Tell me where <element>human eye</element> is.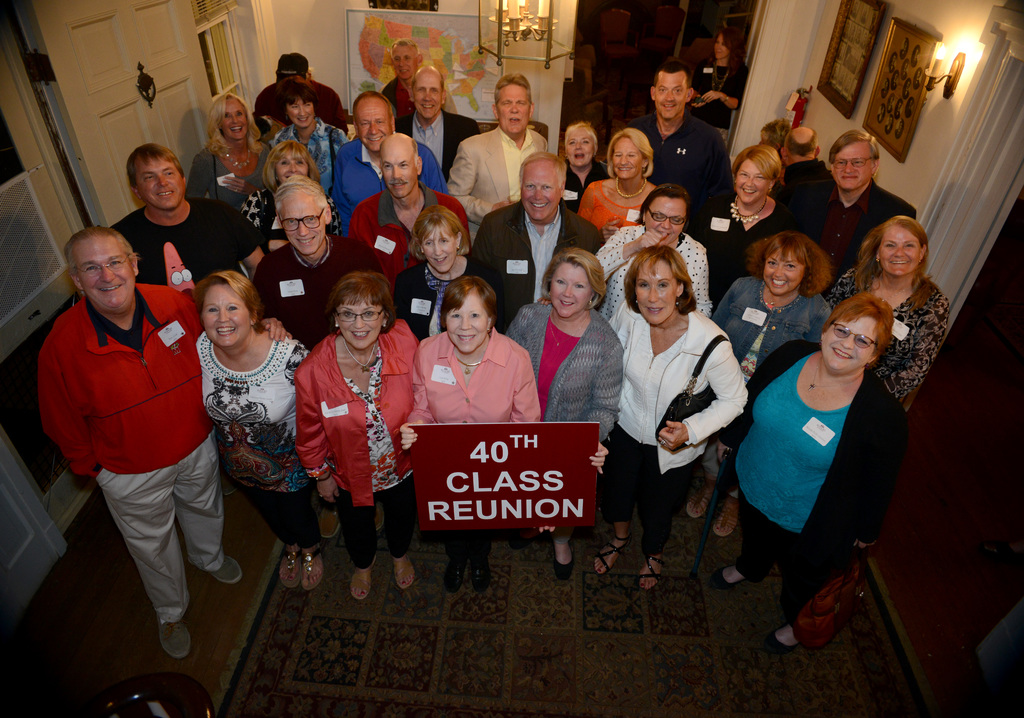
<element>human eye</element> is at <box>305,216,319,224</box>.
